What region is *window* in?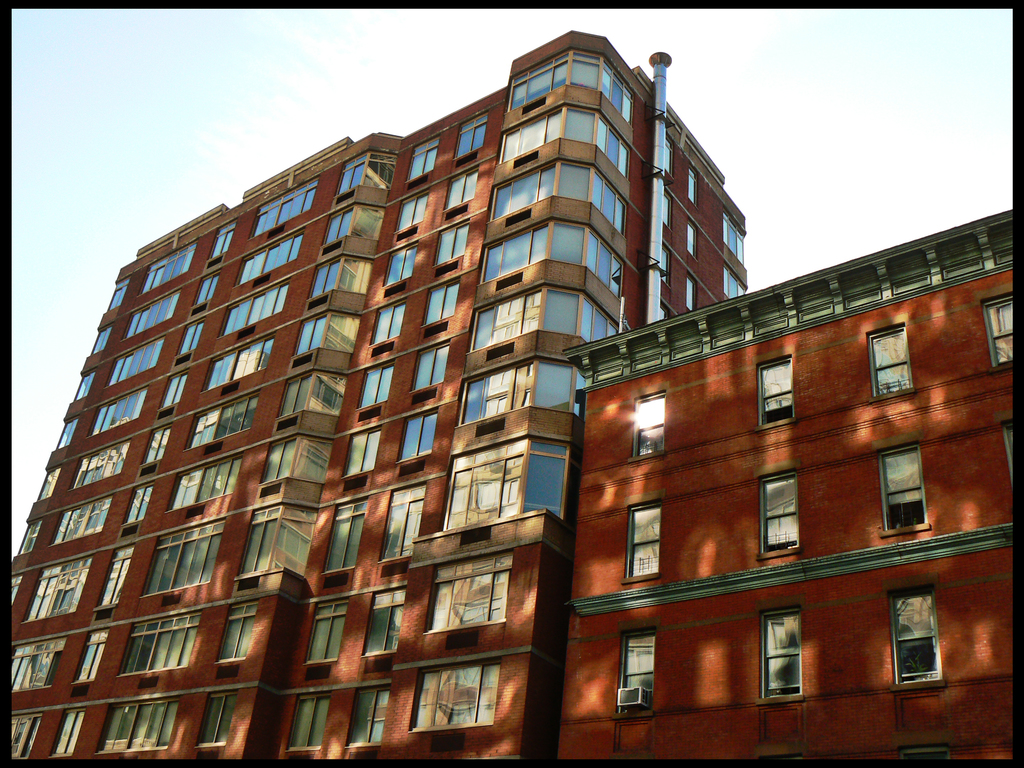
detection(445, 165, 479, 210).
